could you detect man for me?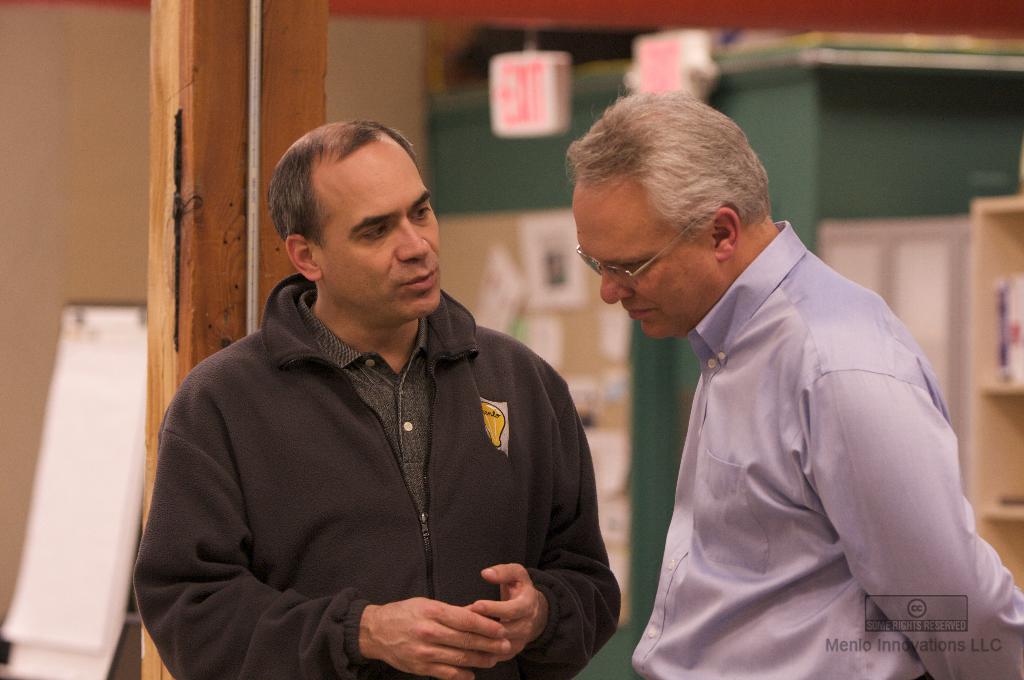
Detection result: 131 119 627 679.
